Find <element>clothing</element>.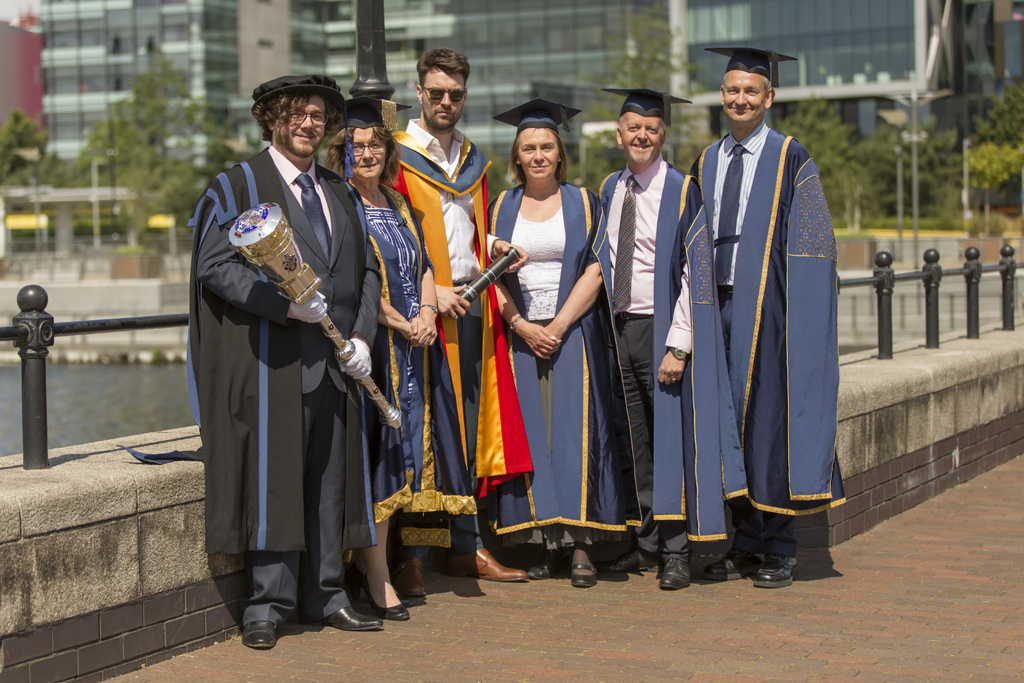
{"left": 339, "top": 174, "right": 478, "bottom": 569}.
